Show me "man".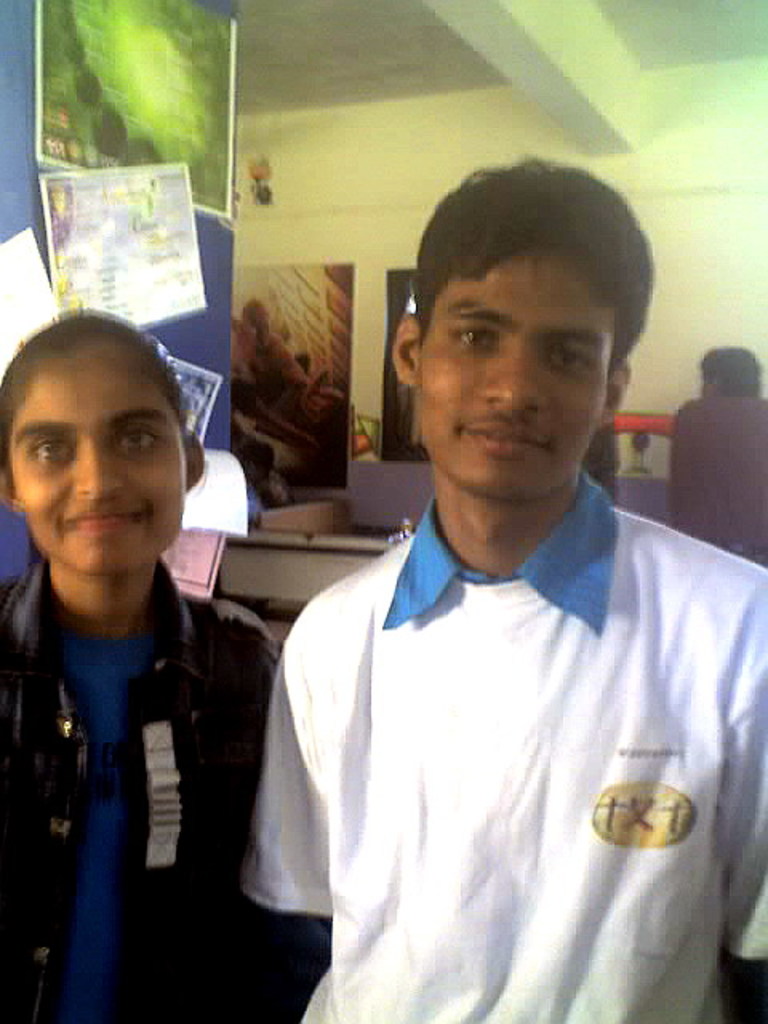
"man" is here: detection(211, 173, 746, 1010).
